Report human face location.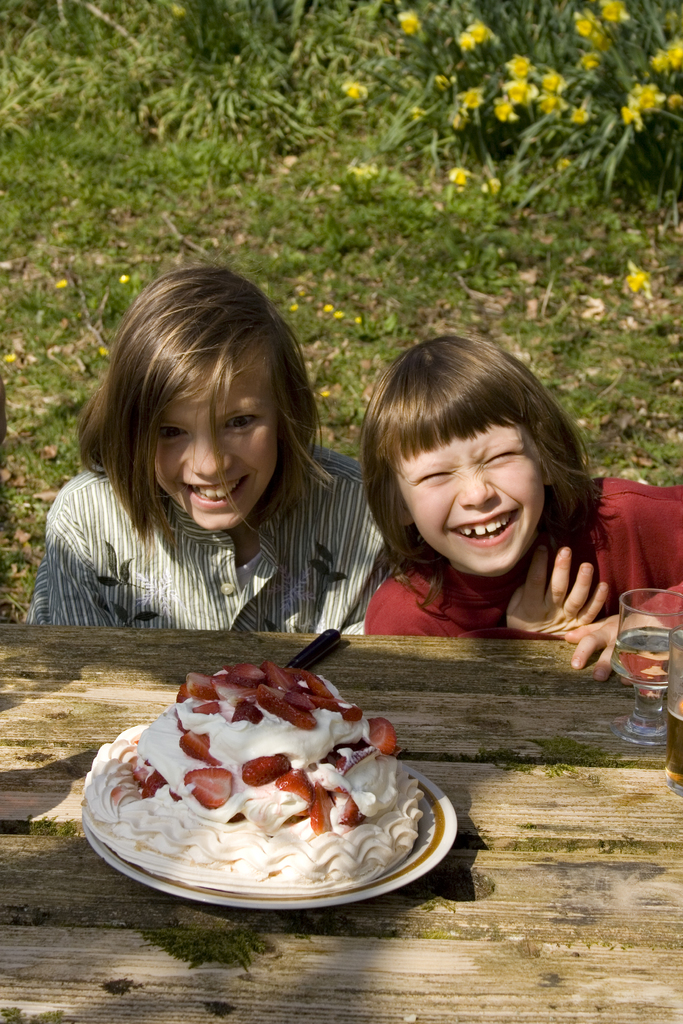
Report: x1=397 y1=416 x2=546 y2=577.
